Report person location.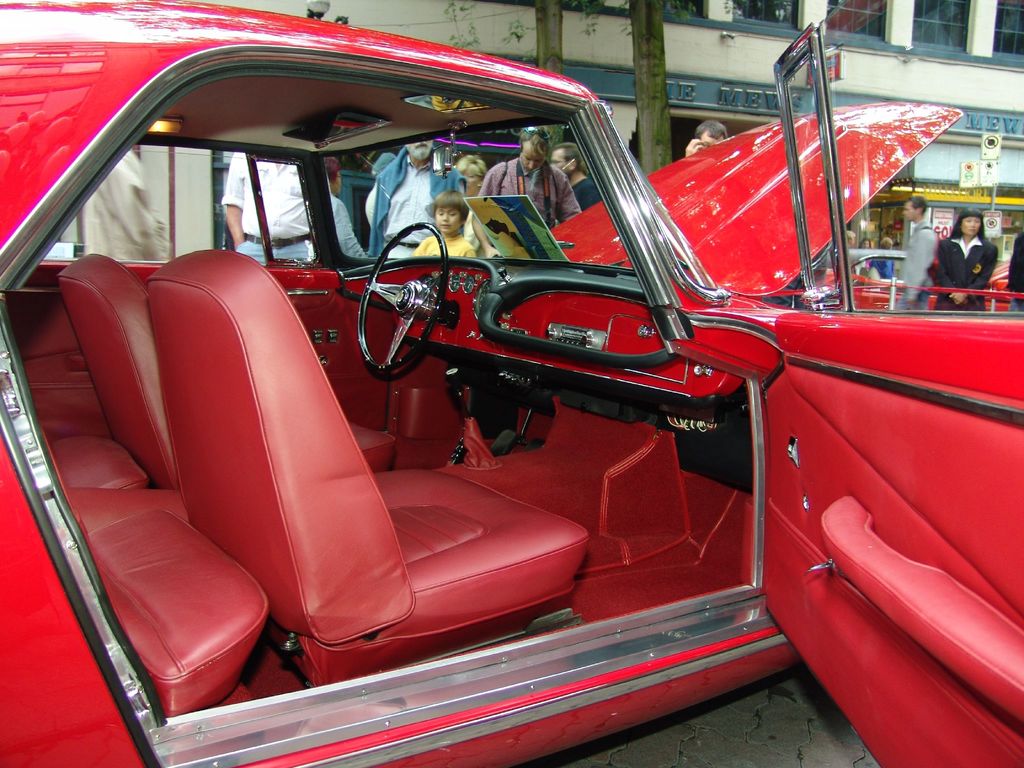
Report: select_region(84, 152, 163, 266).
